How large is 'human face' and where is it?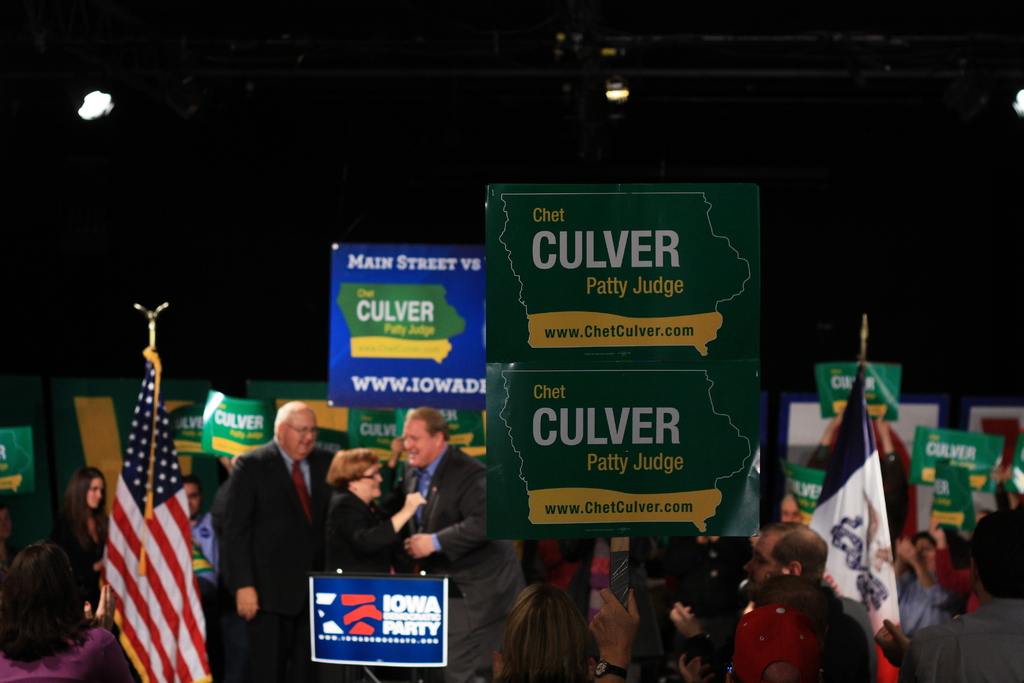
Bounding box: bbox(739, 533, 780, 593).
